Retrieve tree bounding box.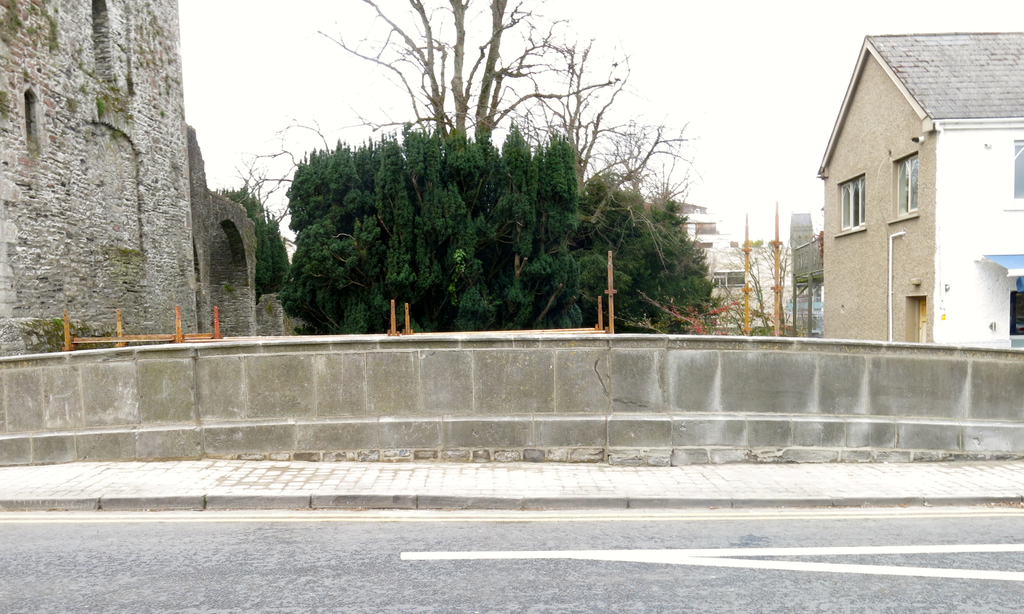
Bounding box: [712,242,810,346].
